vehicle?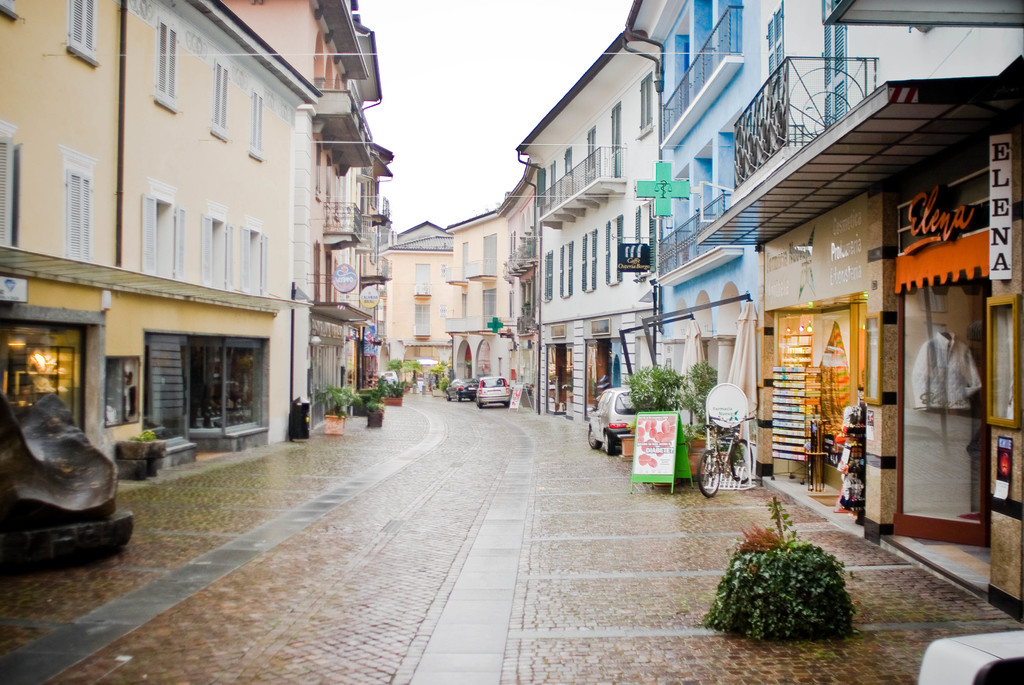
(472,370,514,411)
